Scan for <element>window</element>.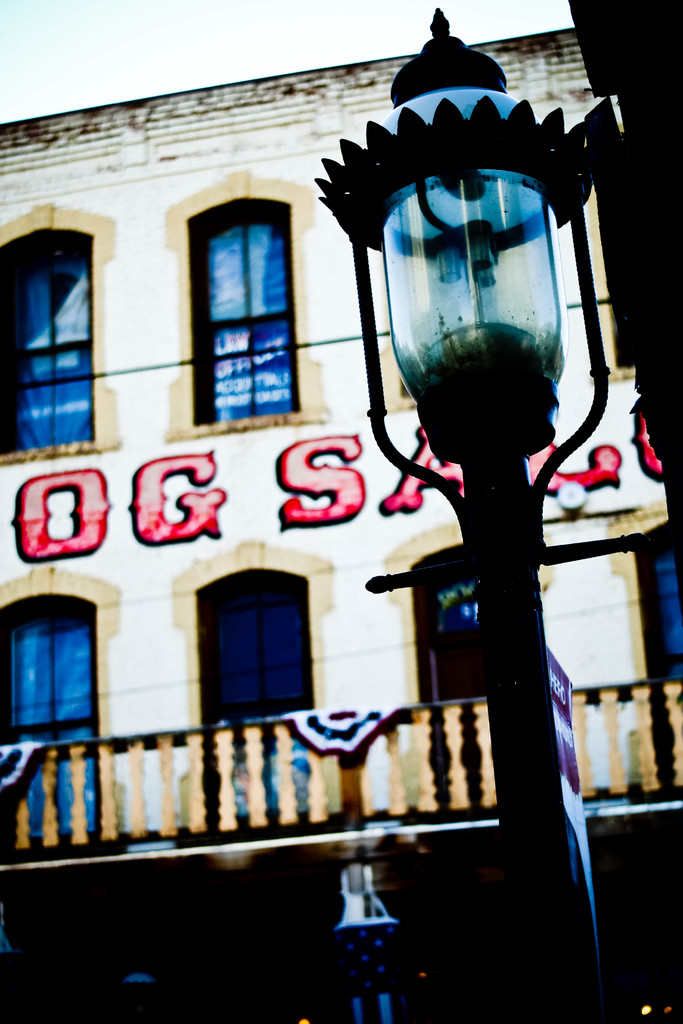
Scan result: bbox=(164, 161, 337, 447).
